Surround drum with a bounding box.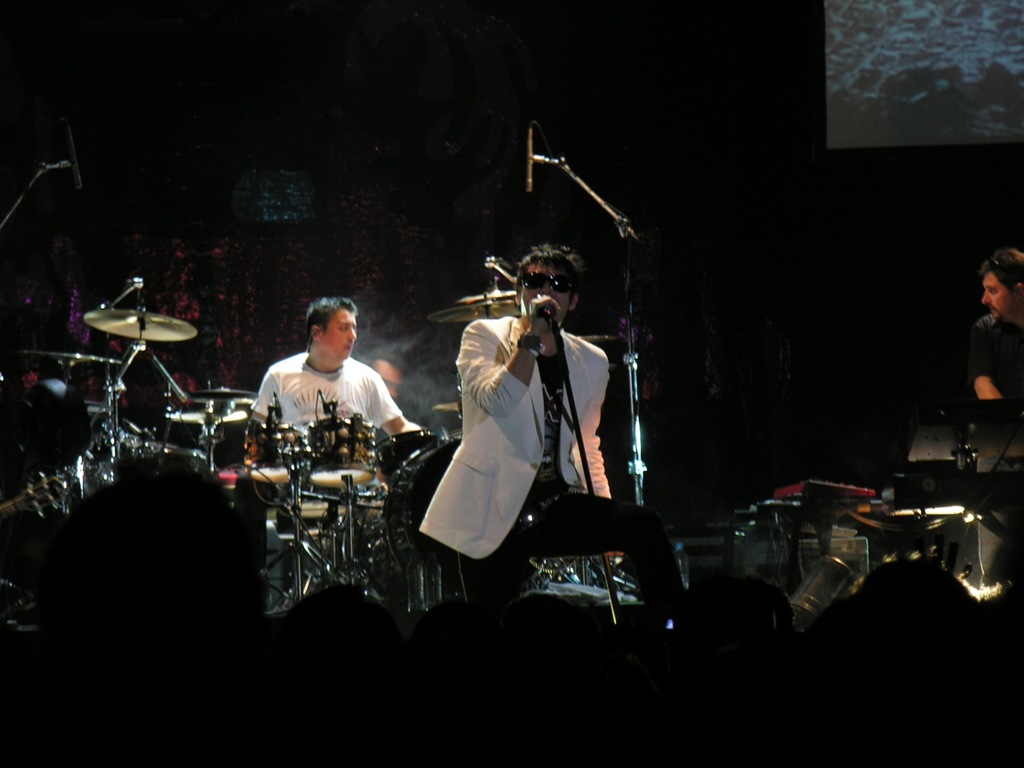
left=247, top=419, right=303, bottom=479.
